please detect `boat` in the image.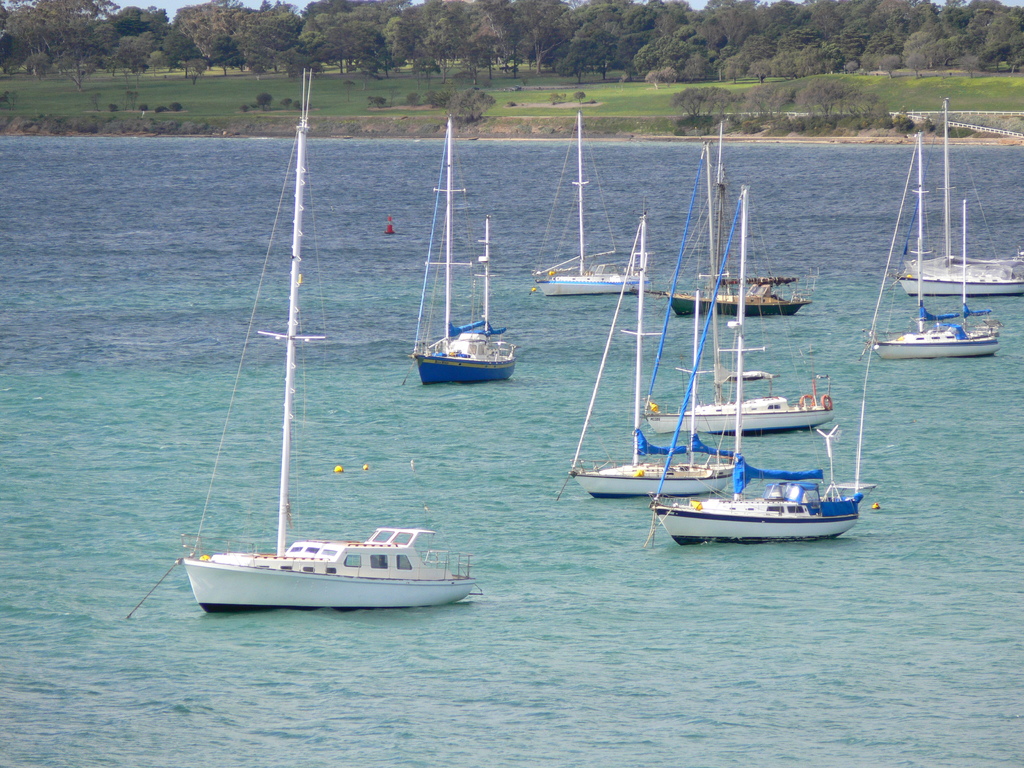
BBox(722, 179, 816, 309).
